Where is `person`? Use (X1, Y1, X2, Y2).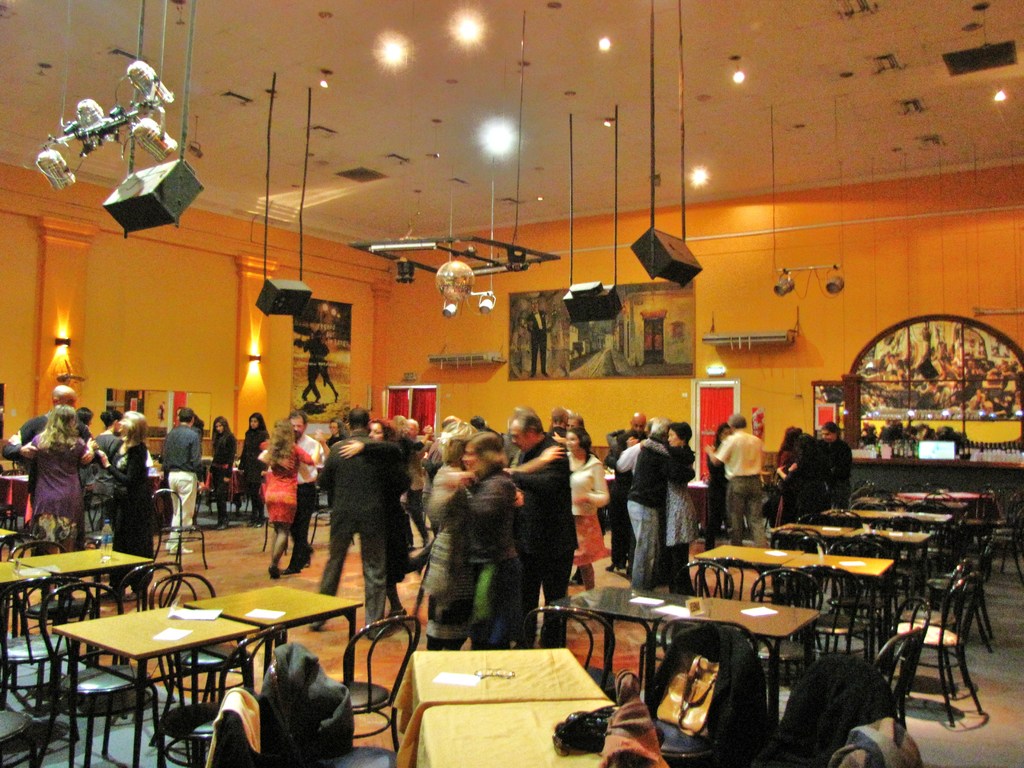
(87, 410, 131, 533).
